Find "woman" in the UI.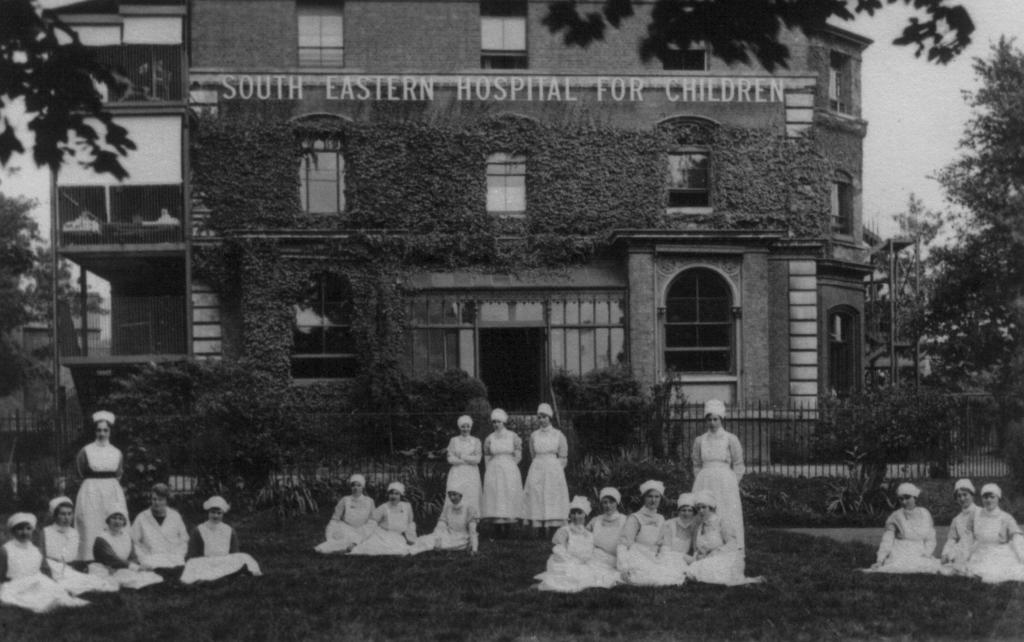
UI element at [339,472,424,561].
